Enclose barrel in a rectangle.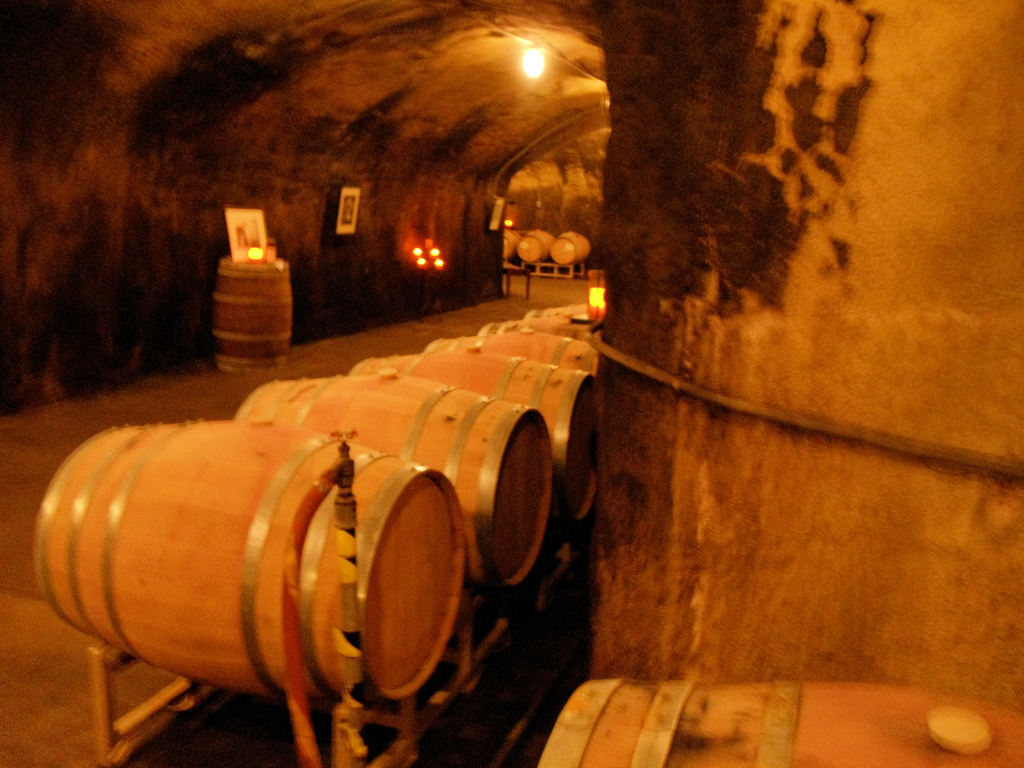
(546, 232, 588, 264).
